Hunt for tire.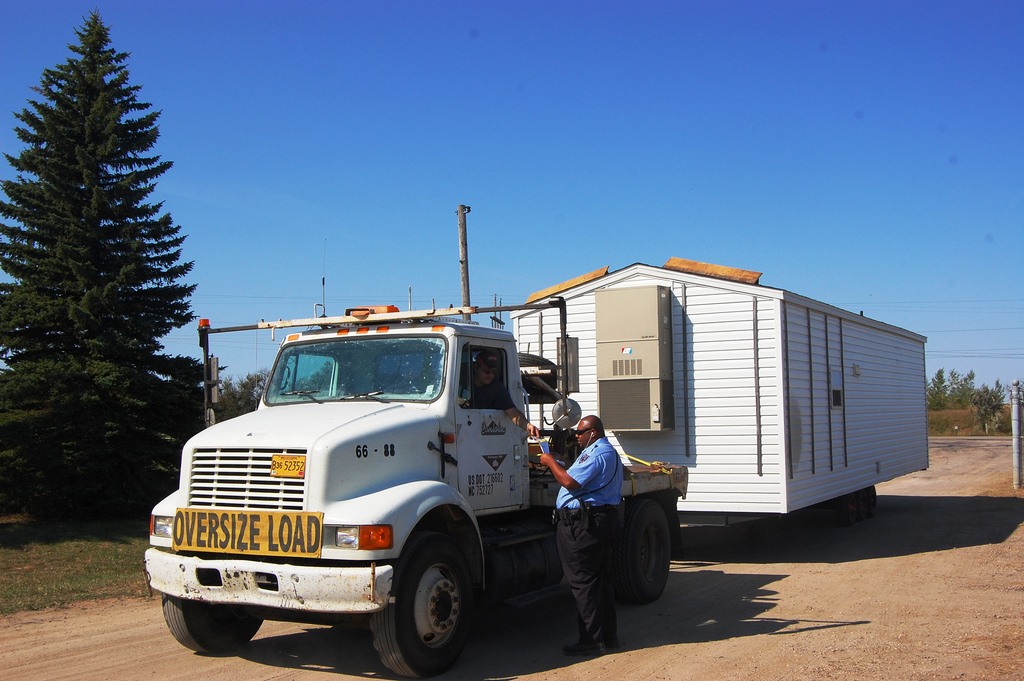
Hunted down at bbox(614, 507, 678, 597).
